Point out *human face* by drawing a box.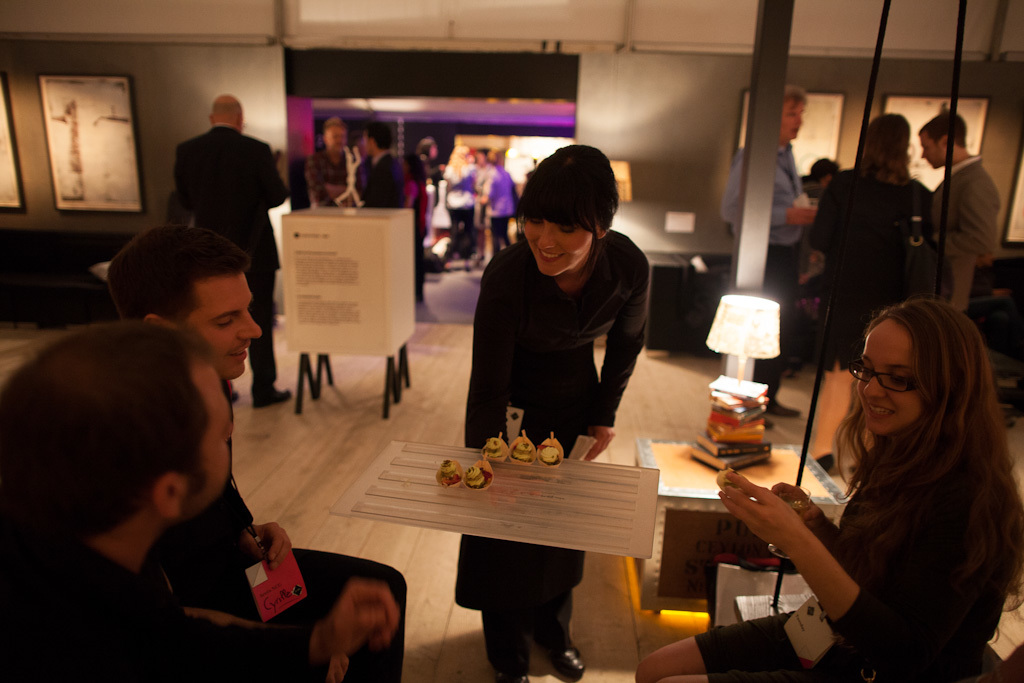
x1=180, y1=360, x2=233, y2=512.
